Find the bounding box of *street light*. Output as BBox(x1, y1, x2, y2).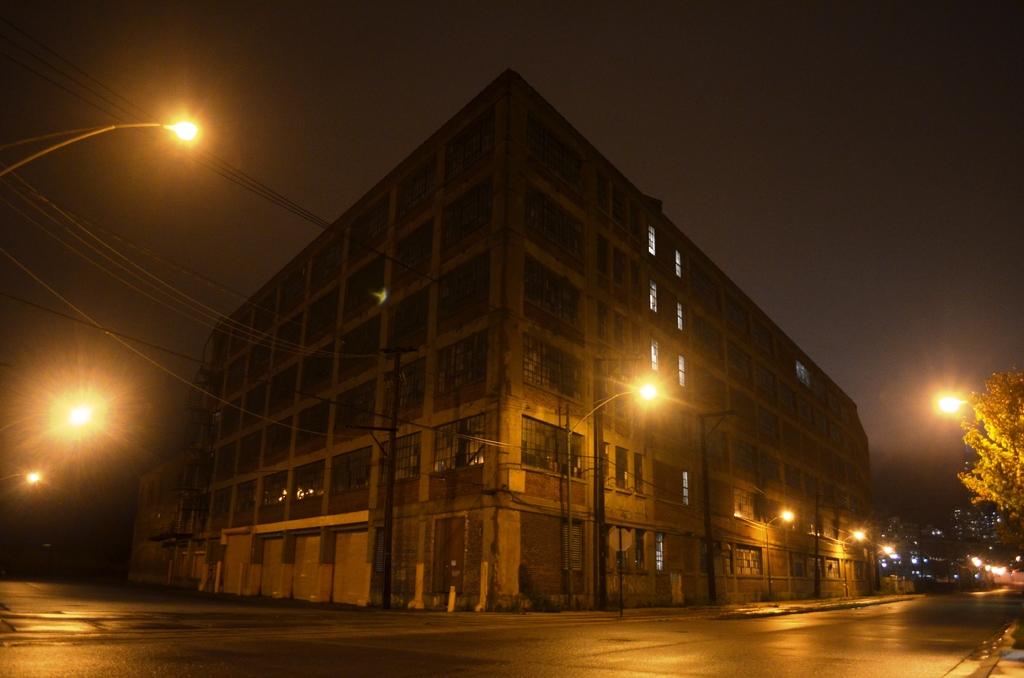
BBox(557, 381, 669, 600).
